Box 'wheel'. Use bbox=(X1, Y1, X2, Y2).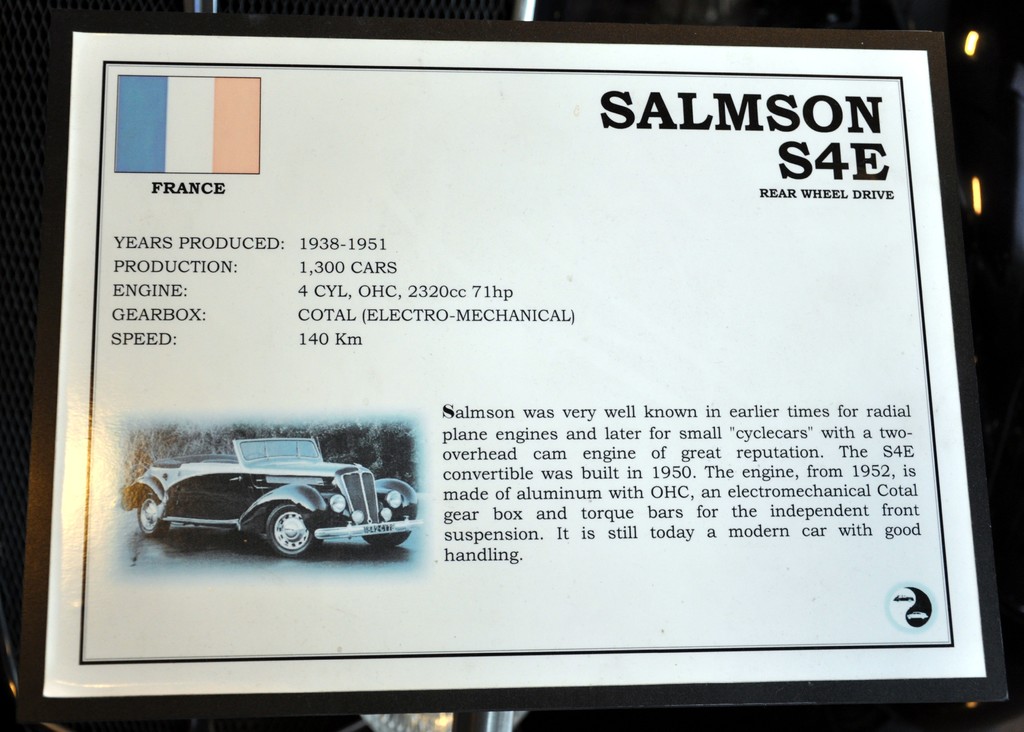
bbox=(362, 533, 405, 546).
